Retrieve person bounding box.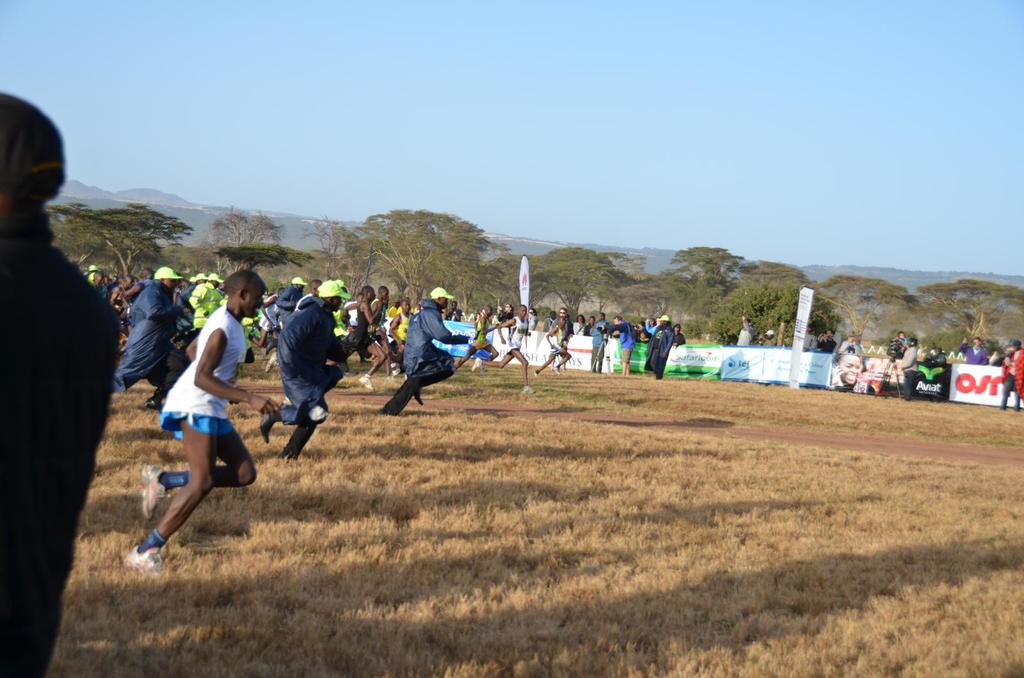
Bounding box: 0 91 132 672.
